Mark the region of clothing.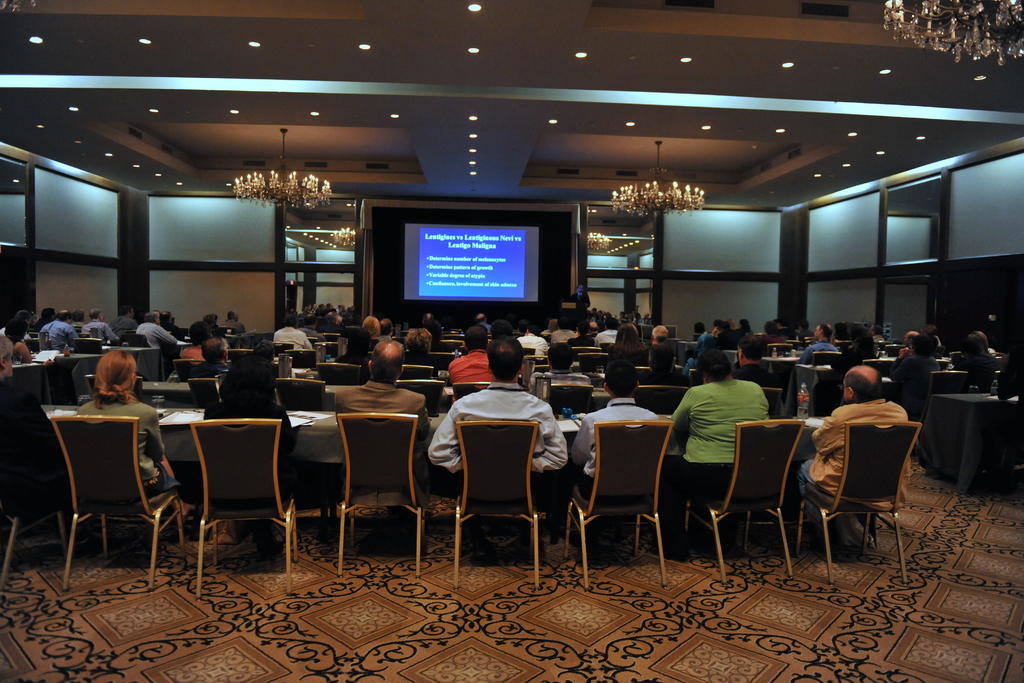
Region: bbox=(74, 399, 186, 547).
